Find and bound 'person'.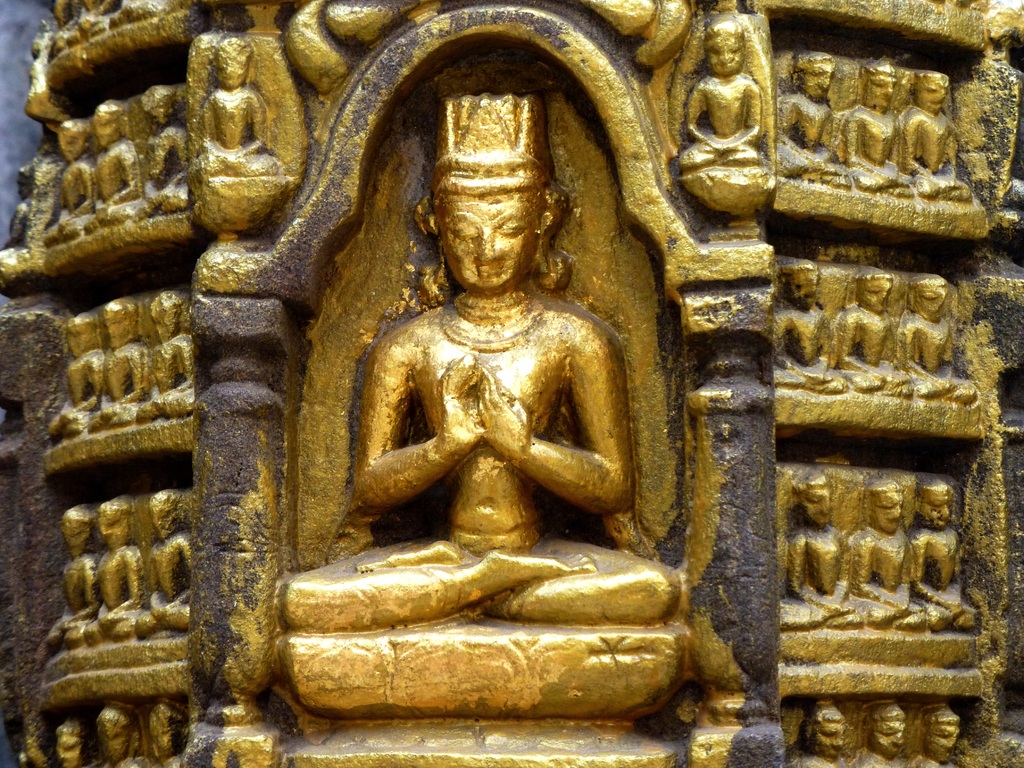
Bound: [x1=908, y1=471, x2=988, y2=637].
